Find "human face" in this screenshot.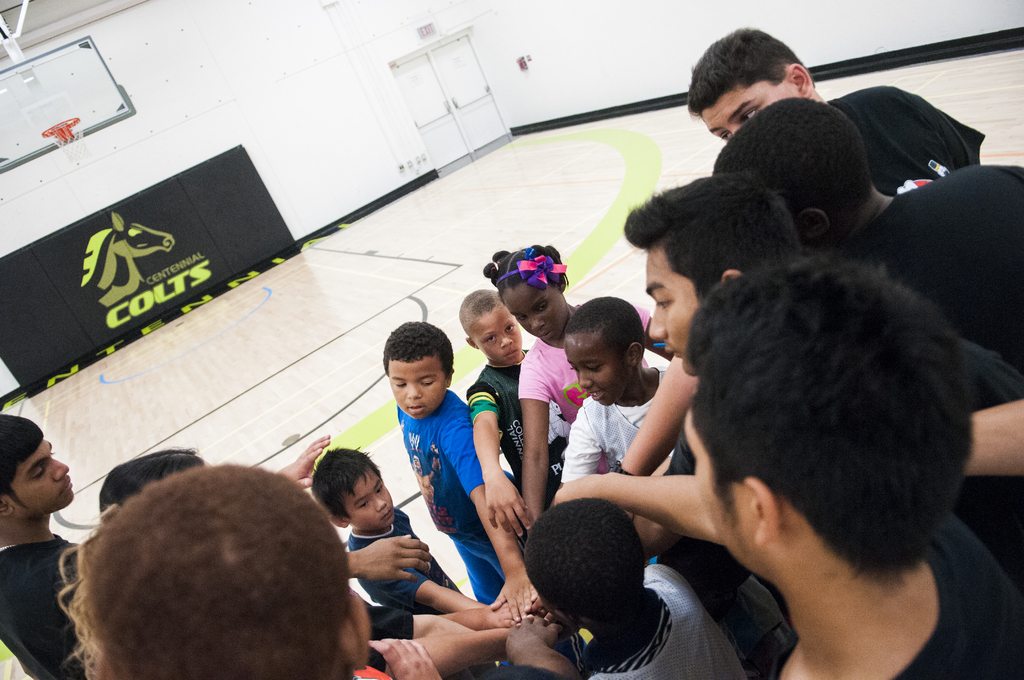
The bounding box for "human face" is [x1=387, y1=353, x2=449, y2=420].
